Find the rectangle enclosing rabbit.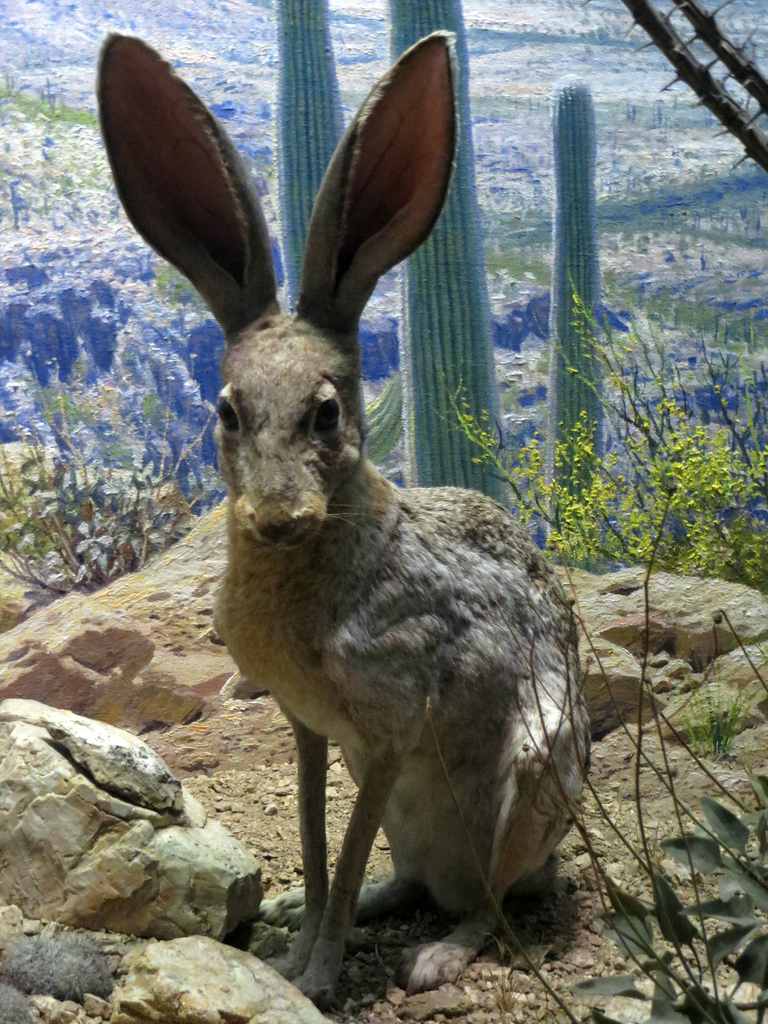
91, 29, 593, 1001.
